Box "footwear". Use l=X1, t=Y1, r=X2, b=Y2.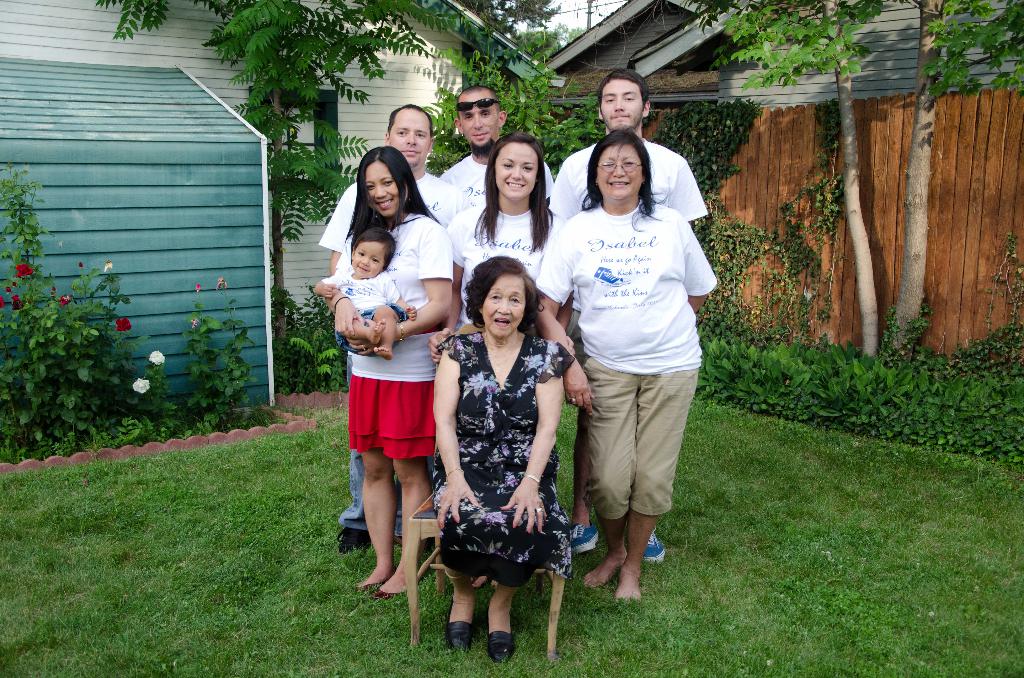
l=487, t=629, r=516, b=665.
